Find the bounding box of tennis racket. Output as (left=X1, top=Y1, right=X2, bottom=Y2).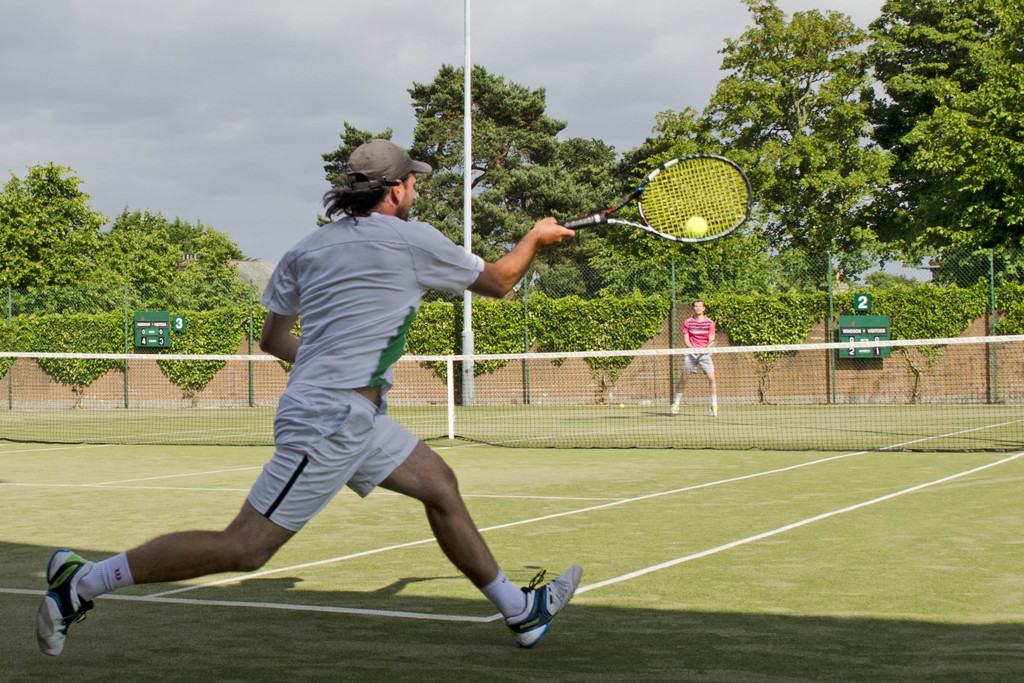
(left=556, top=152, right=753, bottom=247).
